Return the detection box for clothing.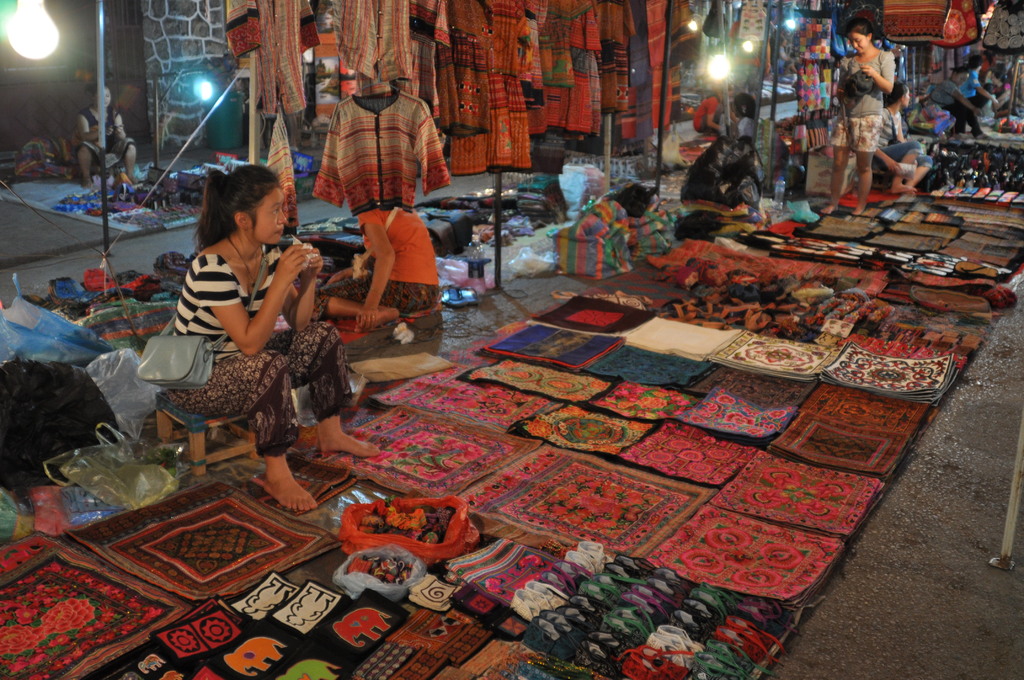
bbox(867, 96, 924, 171).
